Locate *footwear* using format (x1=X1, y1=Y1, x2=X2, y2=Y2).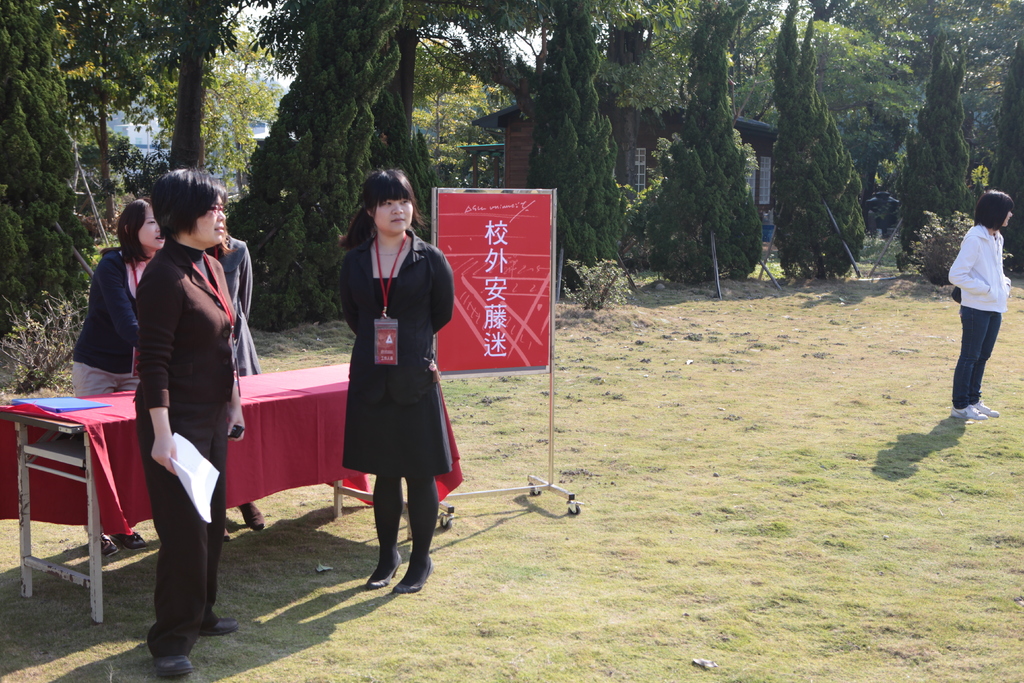
(x1=99, y1=534, x2=121, y2=555).
